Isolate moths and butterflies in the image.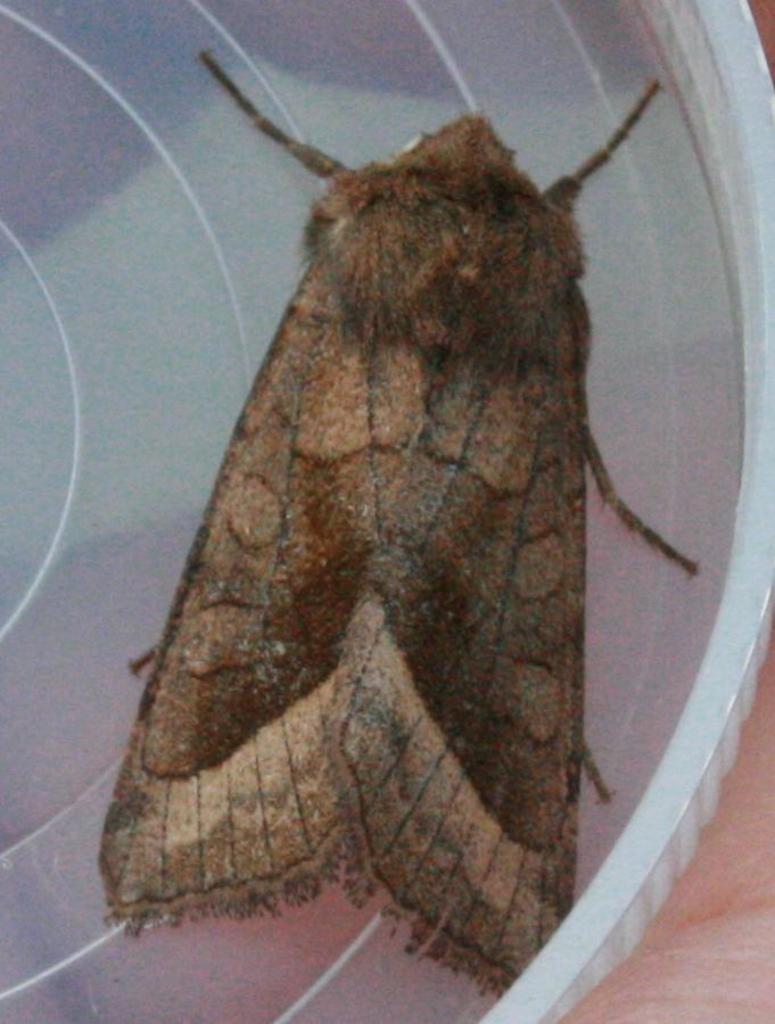
Isolated region: (93, 49, 703, 1004).
